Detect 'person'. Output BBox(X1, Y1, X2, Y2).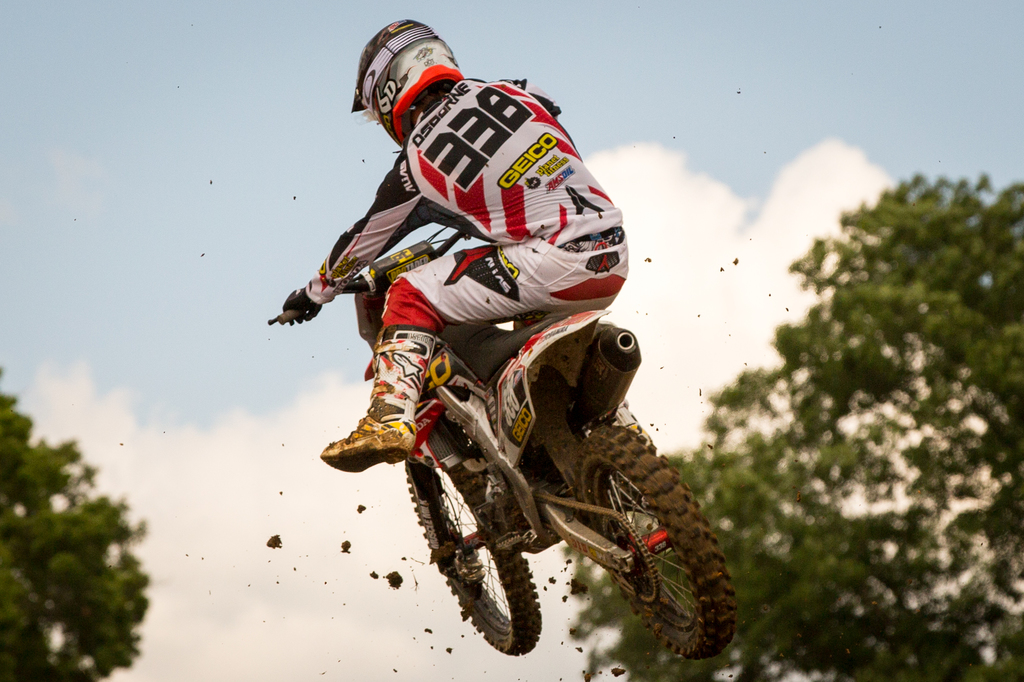
BBox(276, 20, 634, 477).
